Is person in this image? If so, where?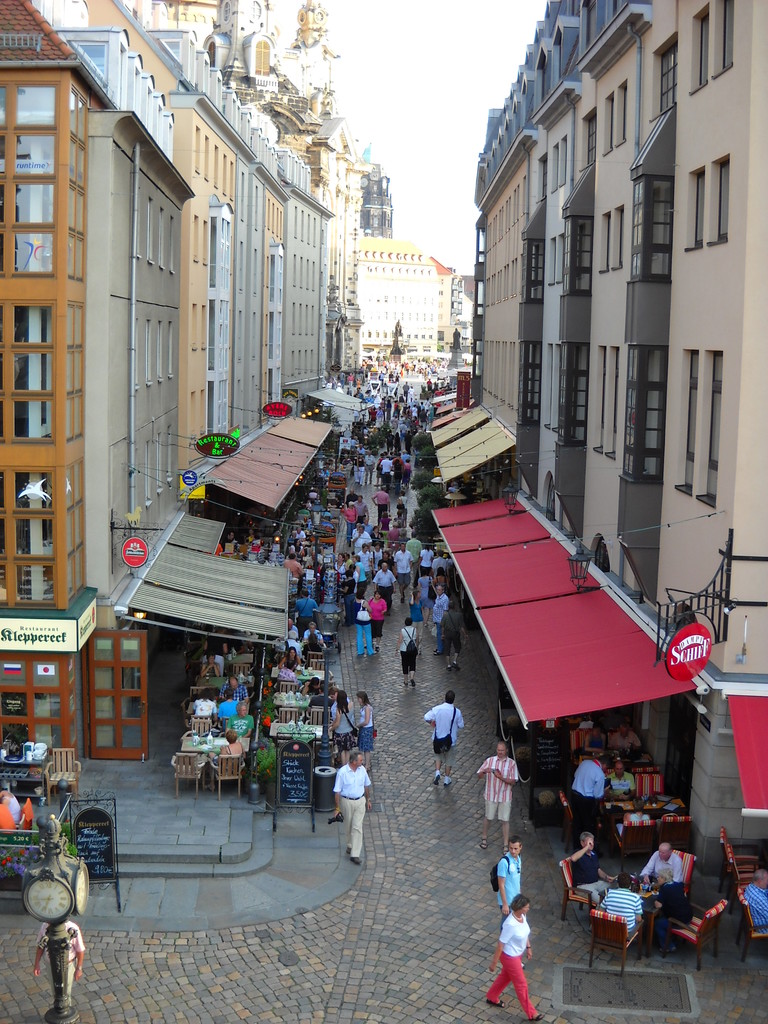
Yes, at (left=600, top=869, right=642, bottom=951).
